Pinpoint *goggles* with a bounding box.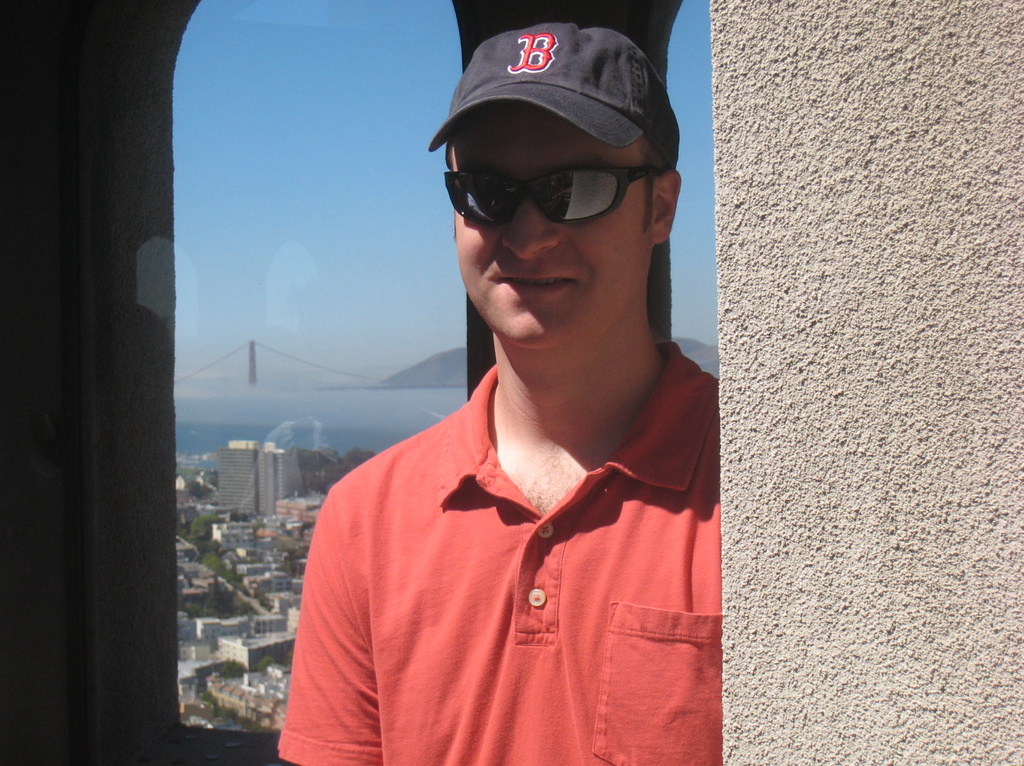
bbox=[454, 134, 671, 216].
